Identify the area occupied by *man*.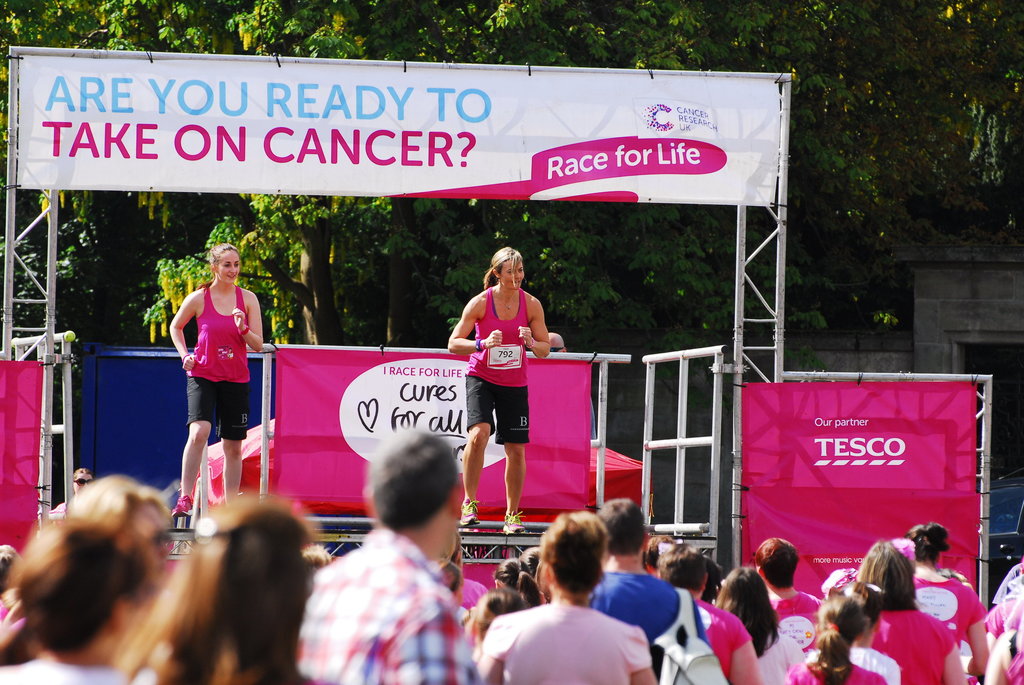
Area: crop(588, 498, 730, 684).
